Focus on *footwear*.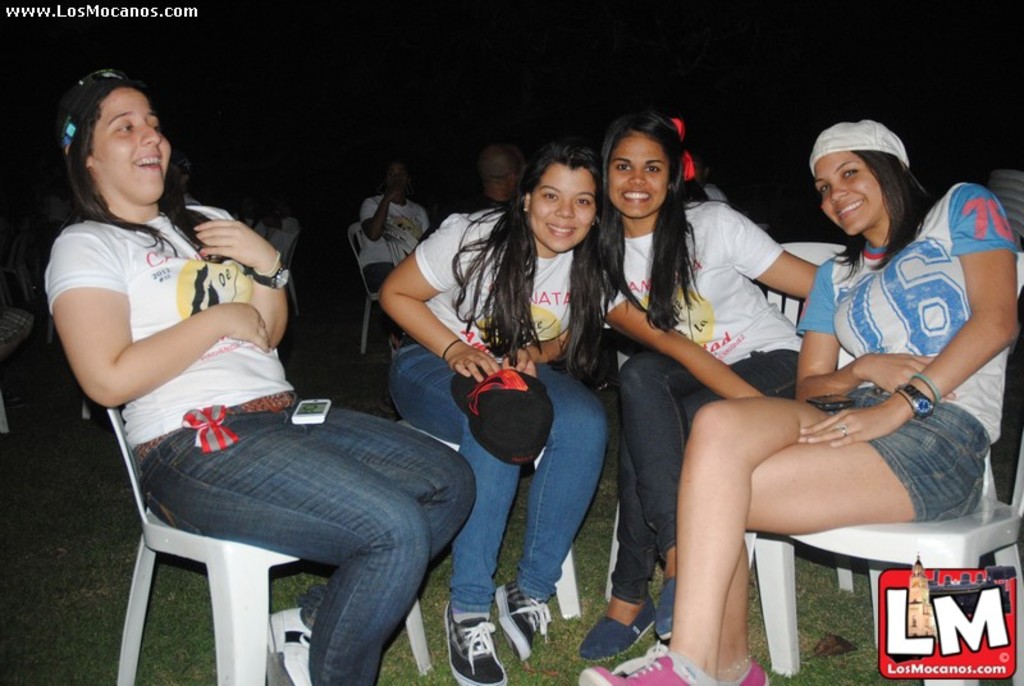
Focused at (left=440, top=595, right=507, bottom=678).
